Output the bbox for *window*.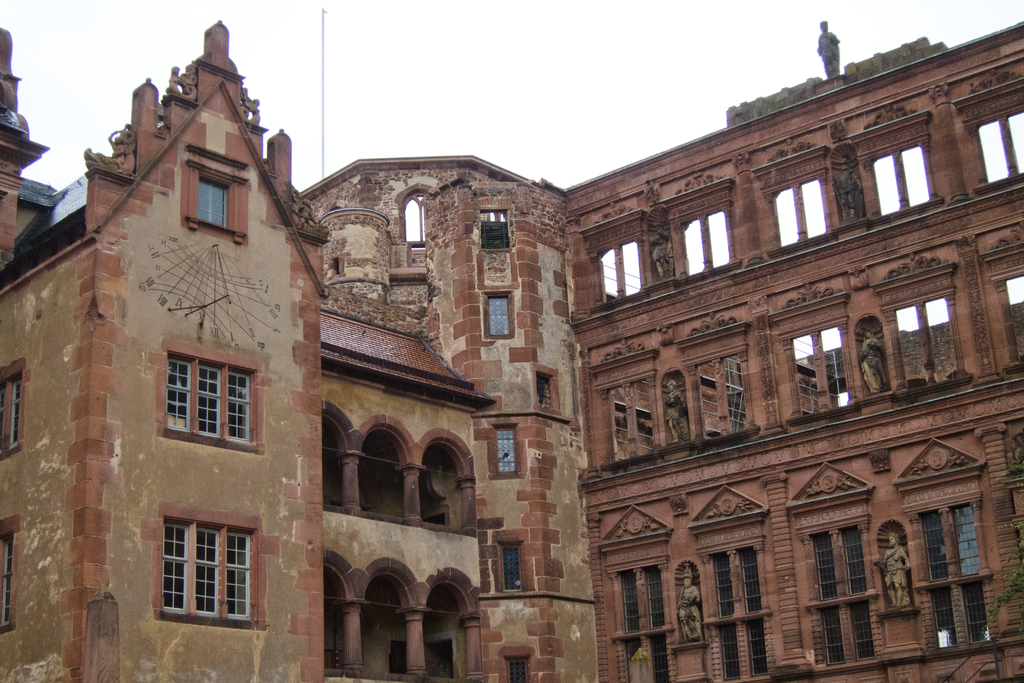
{"left": 162, "top": 511, "right": 258, "bottom": 634}.
